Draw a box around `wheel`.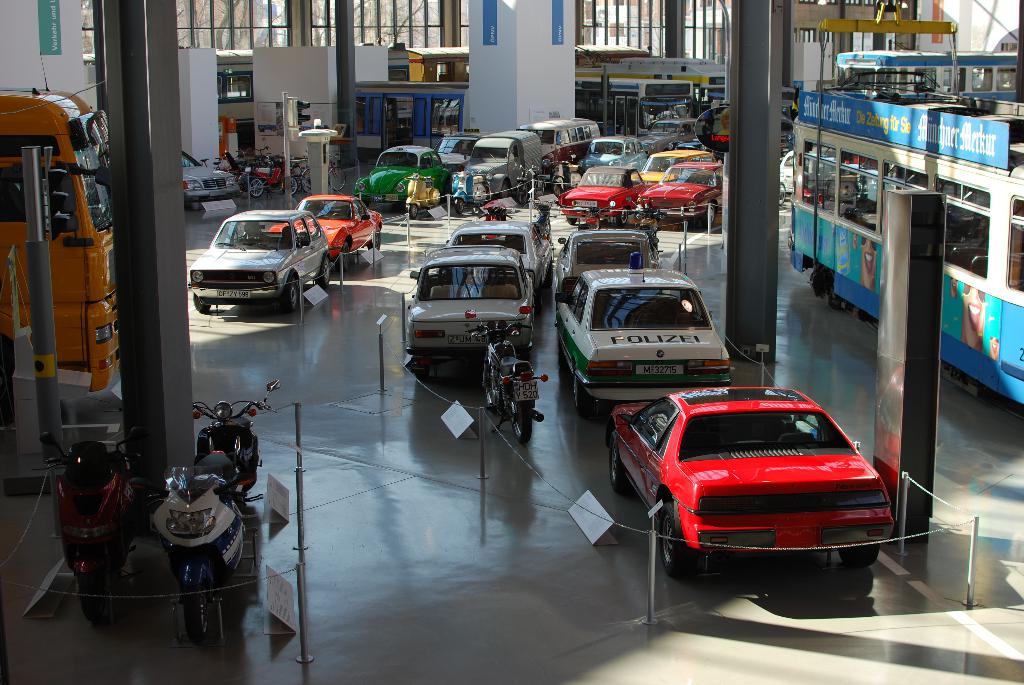
457 198 465 212.
